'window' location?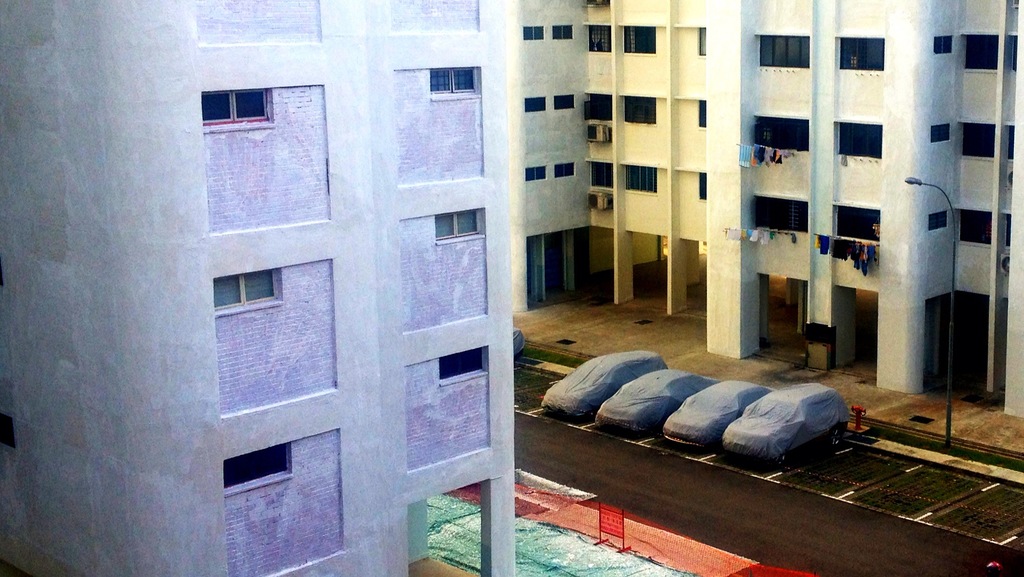
<box>525,24,544,42</box>
